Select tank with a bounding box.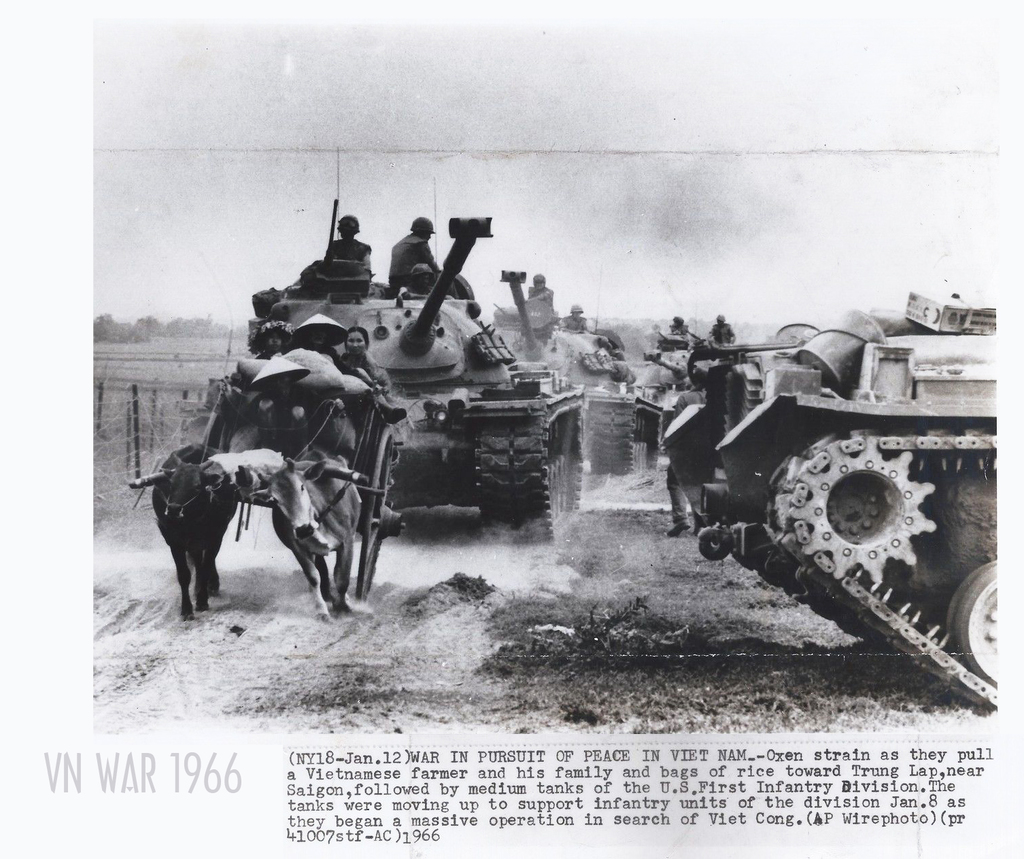
[left=245, top=150, right=594, bottom=545].
